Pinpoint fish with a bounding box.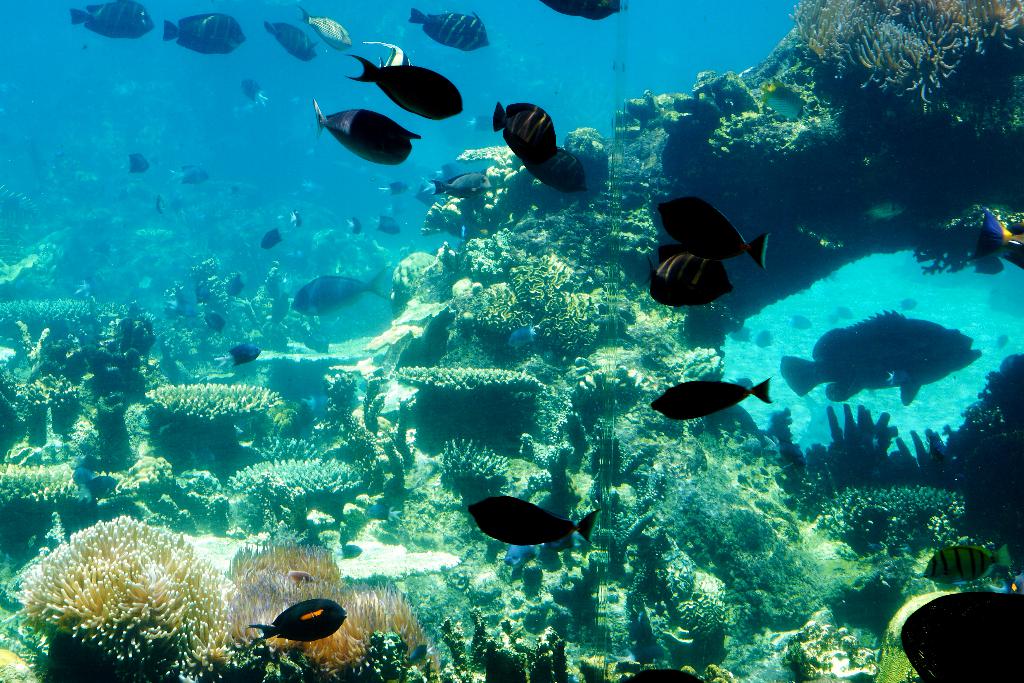
[178, 162, 211, 187].
